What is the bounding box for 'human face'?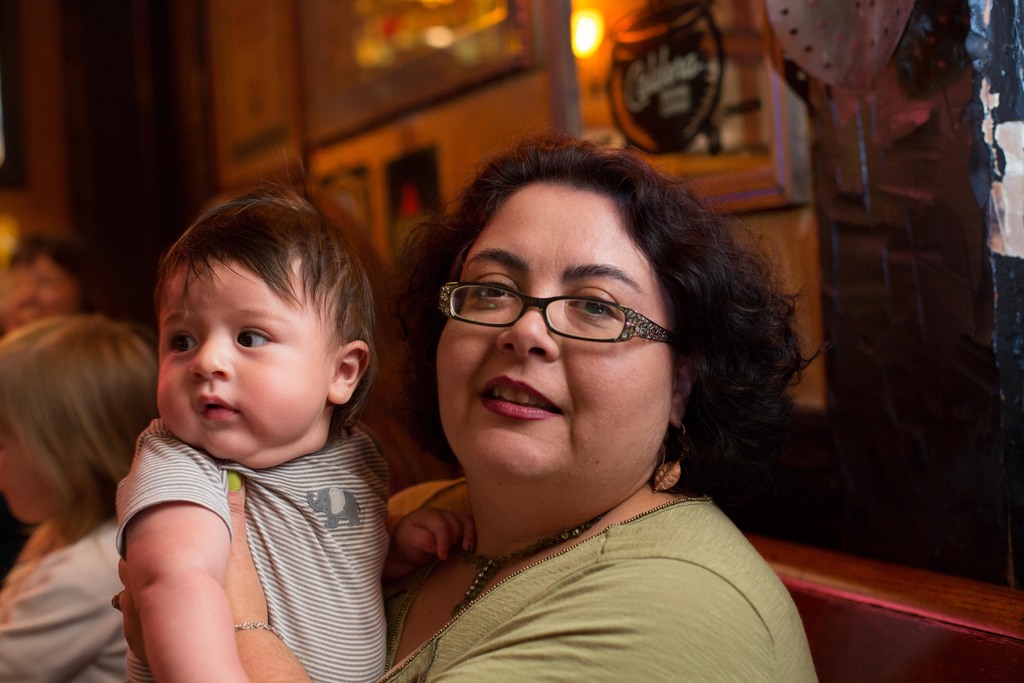
Rect(0, 258, 74, 323).
